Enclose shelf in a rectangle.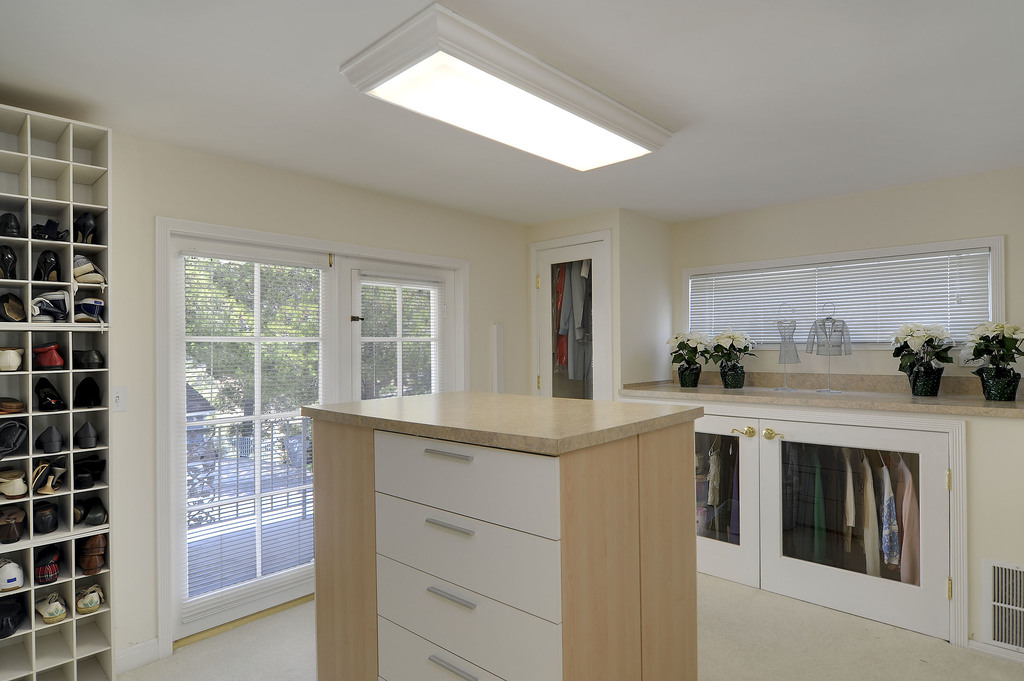
region(0, 100, 109, 680).
